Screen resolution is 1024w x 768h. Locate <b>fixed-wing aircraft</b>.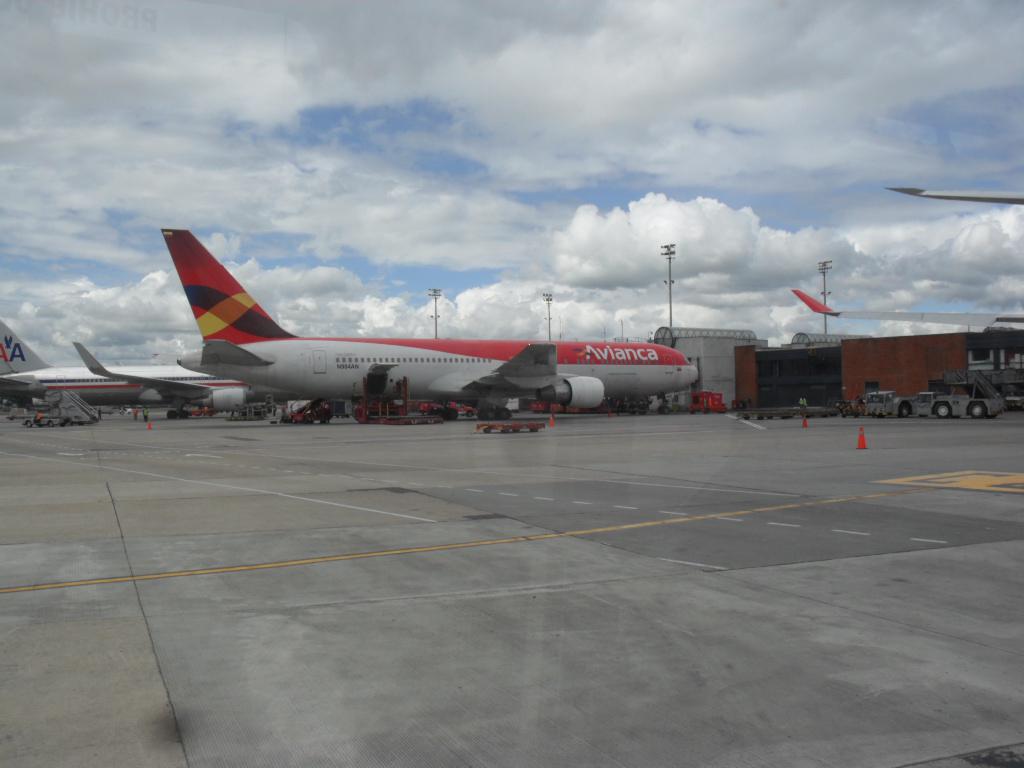
(175, 229, 697, 421).
